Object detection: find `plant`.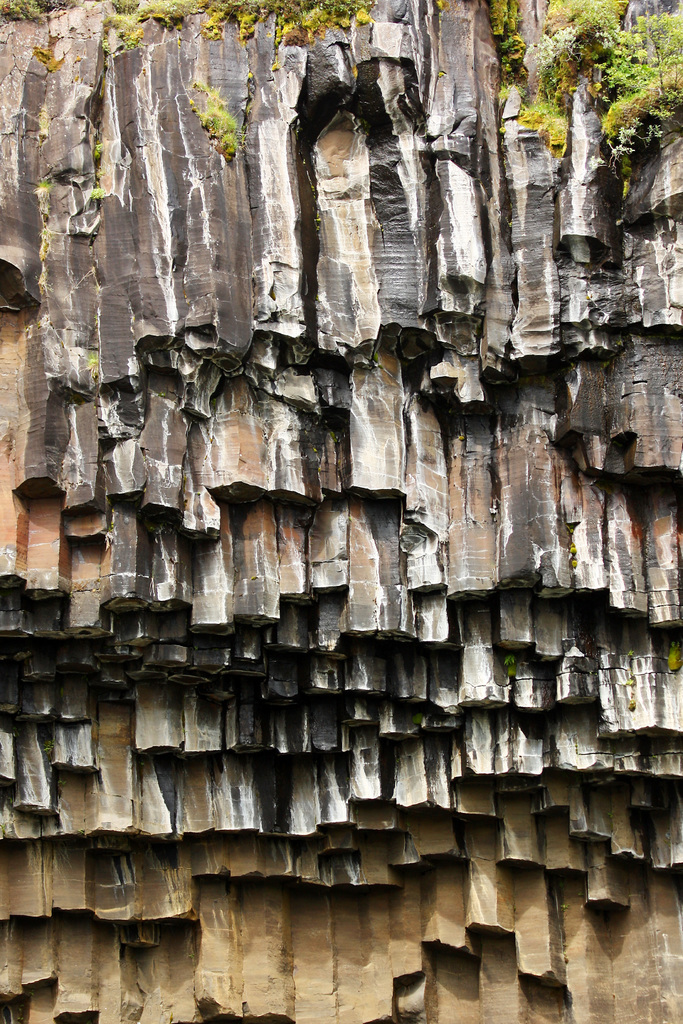
[440,72,445,77].
